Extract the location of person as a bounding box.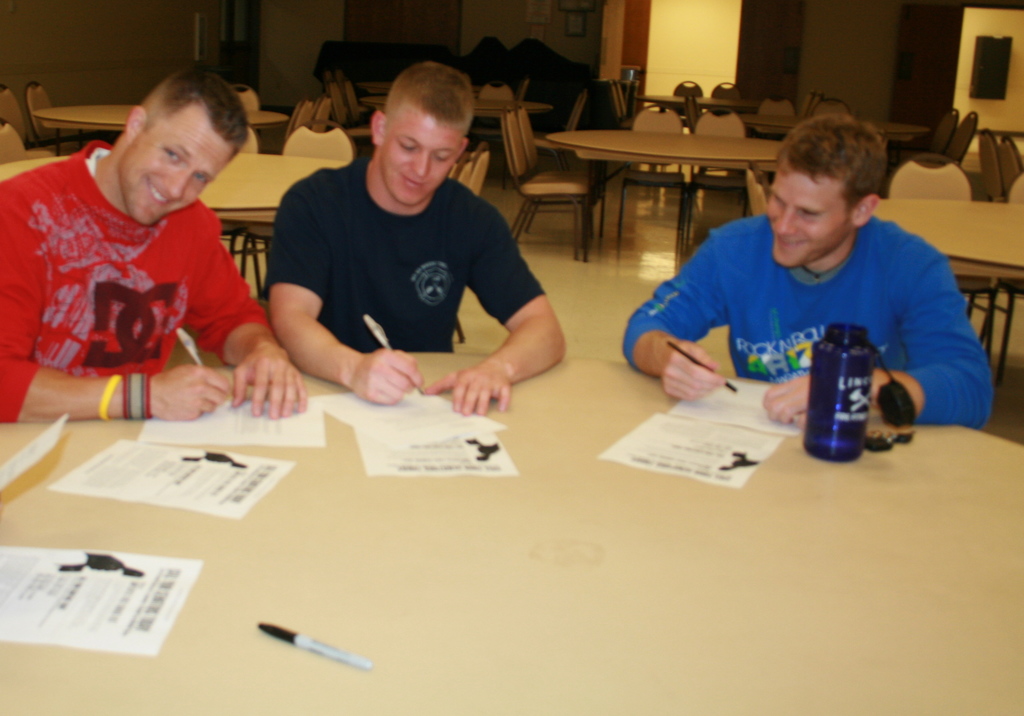
Rect(636, 110, 974, 442).
